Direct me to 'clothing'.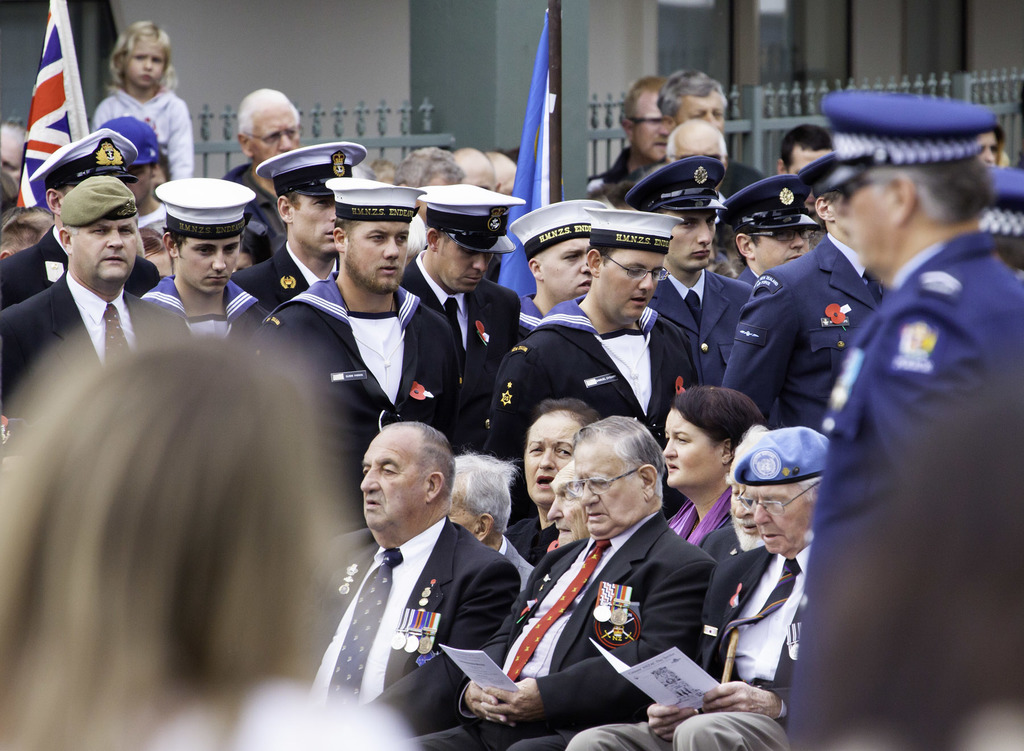
Direction: BBox(0, 85, 1023, 750).
